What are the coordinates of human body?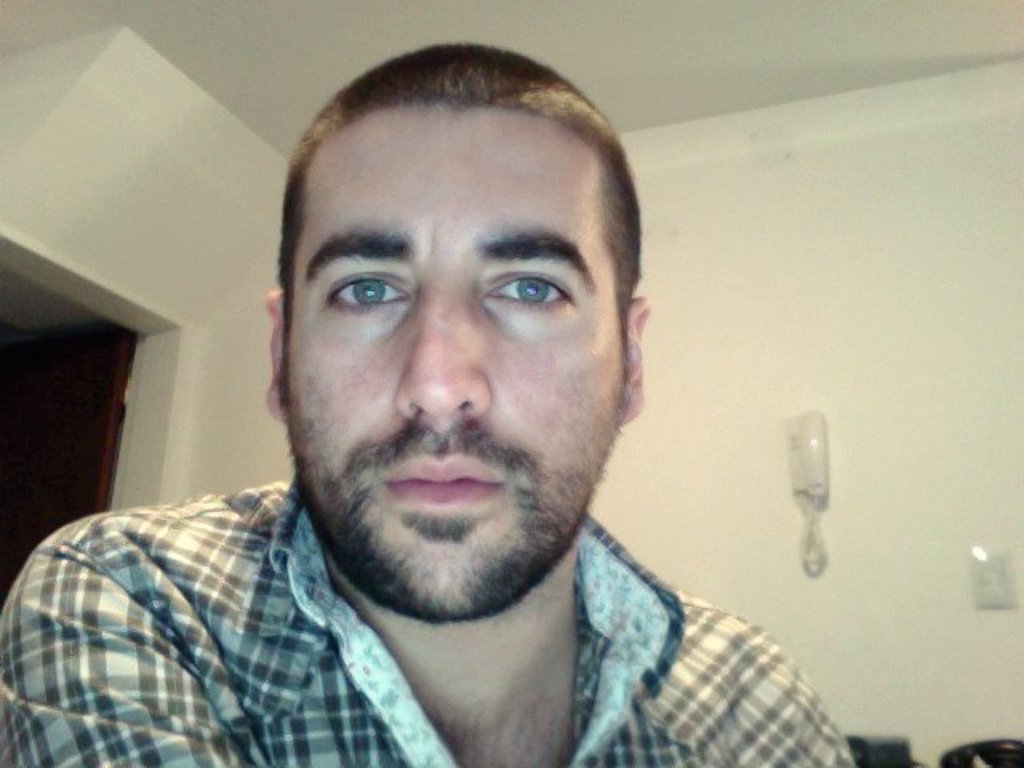
box=[61, 123, 840, 739].
